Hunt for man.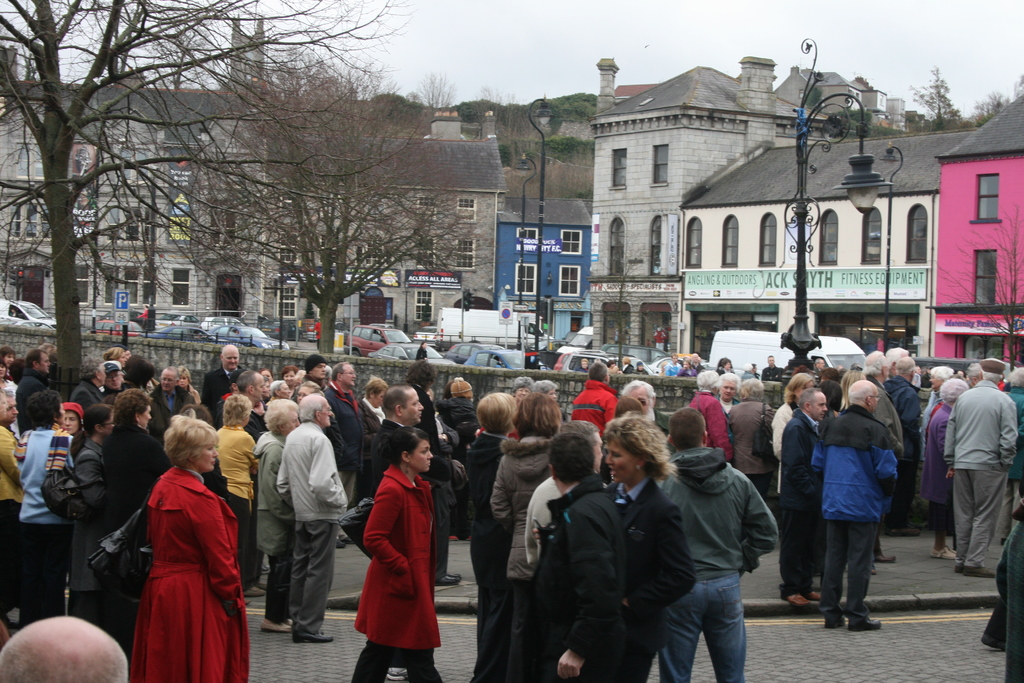
Hunted down at 326,361,366,511.
